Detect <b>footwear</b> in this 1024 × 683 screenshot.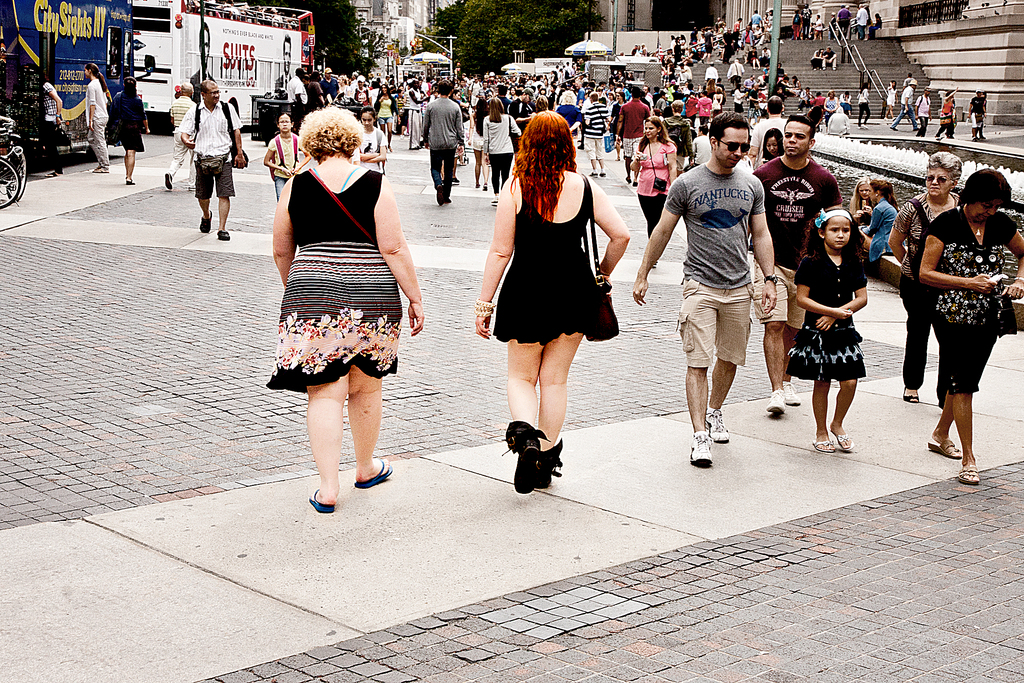
Detection: crop(685, 431, 714, 462).
